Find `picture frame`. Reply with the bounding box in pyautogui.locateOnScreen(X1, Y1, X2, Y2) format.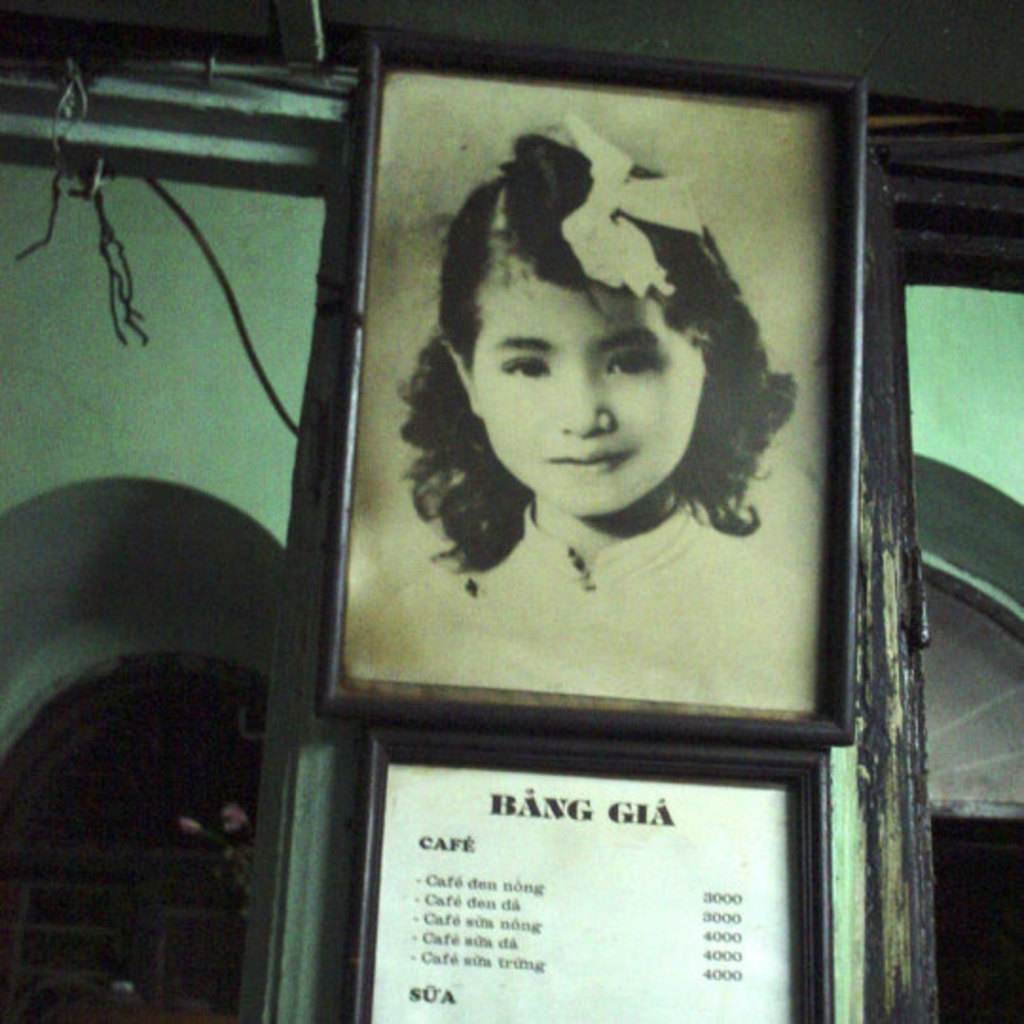
pyautogui.locateOnScreen(330, 738, 832, 1022).
